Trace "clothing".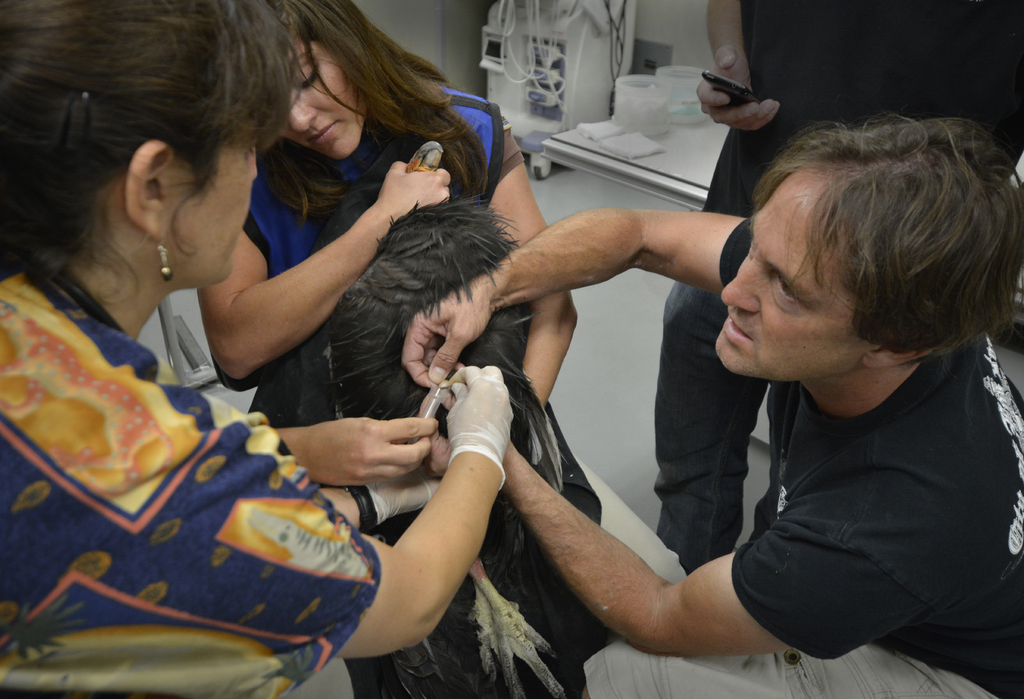
Traced to 238 82 582 698.
